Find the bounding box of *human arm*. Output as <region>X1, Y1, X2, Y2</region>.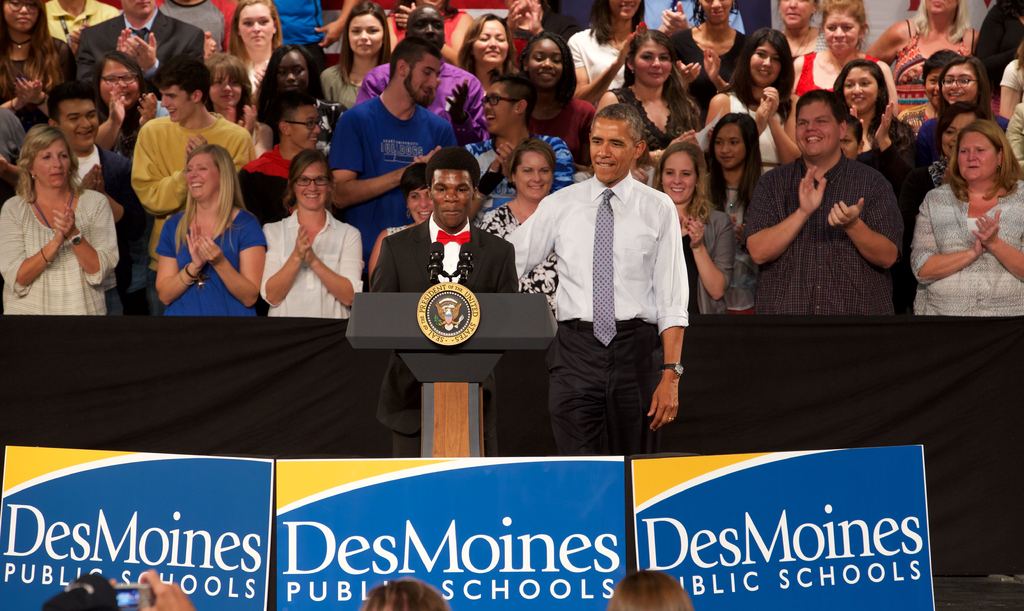
<region>521, 1, 548, 33</region>.
